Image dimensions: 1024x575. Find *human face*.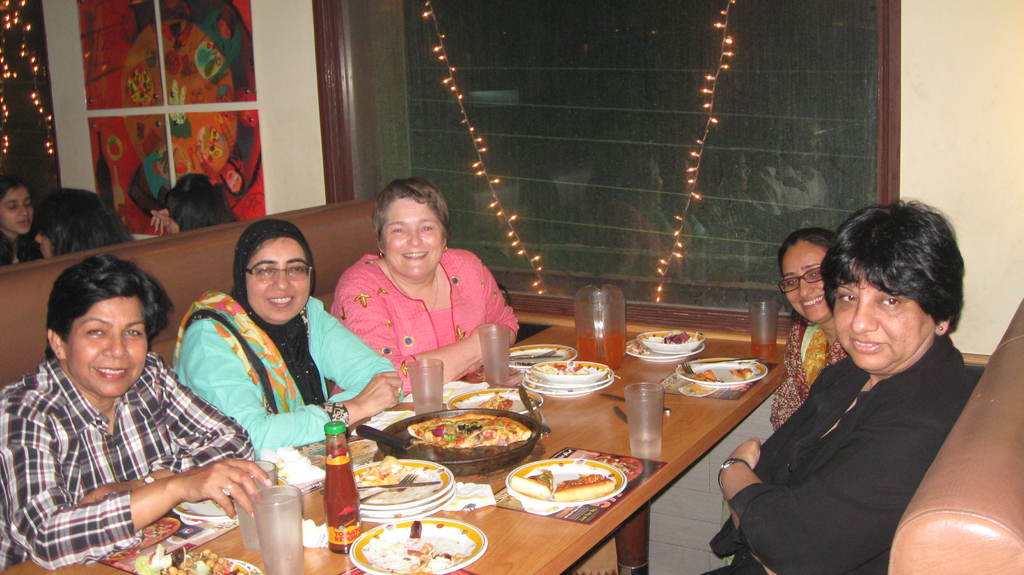
781 245 825 318.
